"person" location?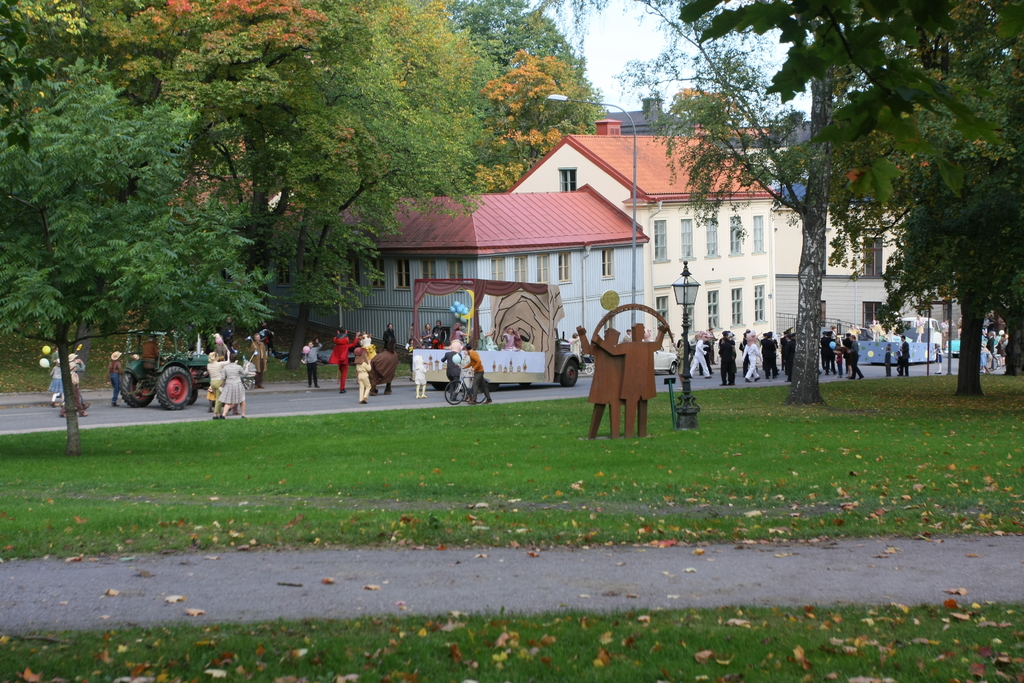
BBox(501, 324, 522, 350)
